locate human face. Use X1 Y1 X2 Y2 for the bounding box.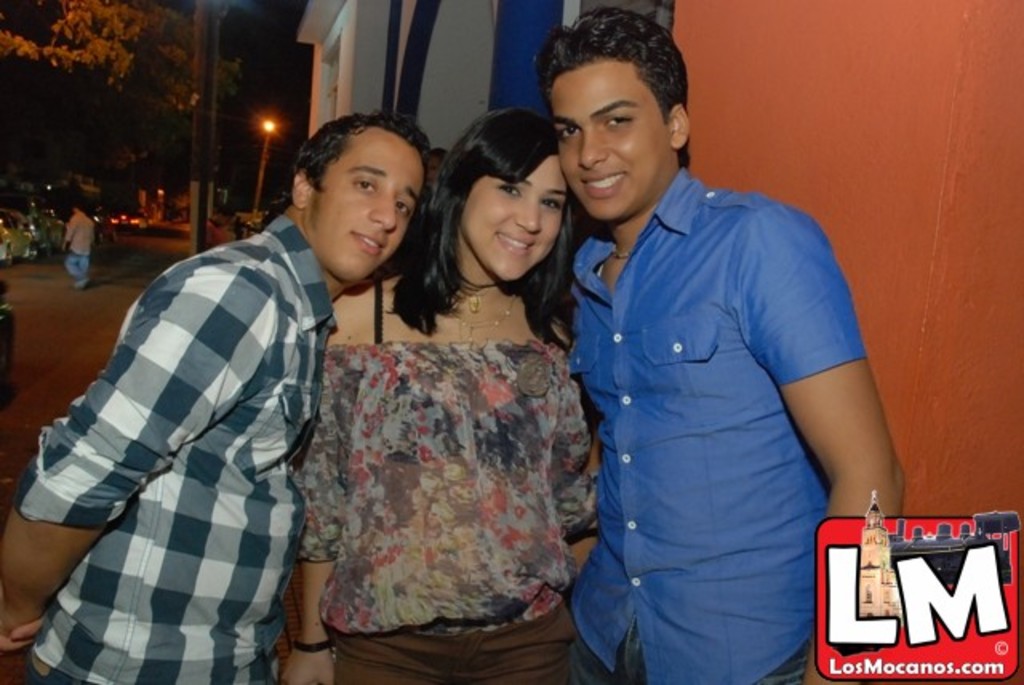
550 58 677 222.
